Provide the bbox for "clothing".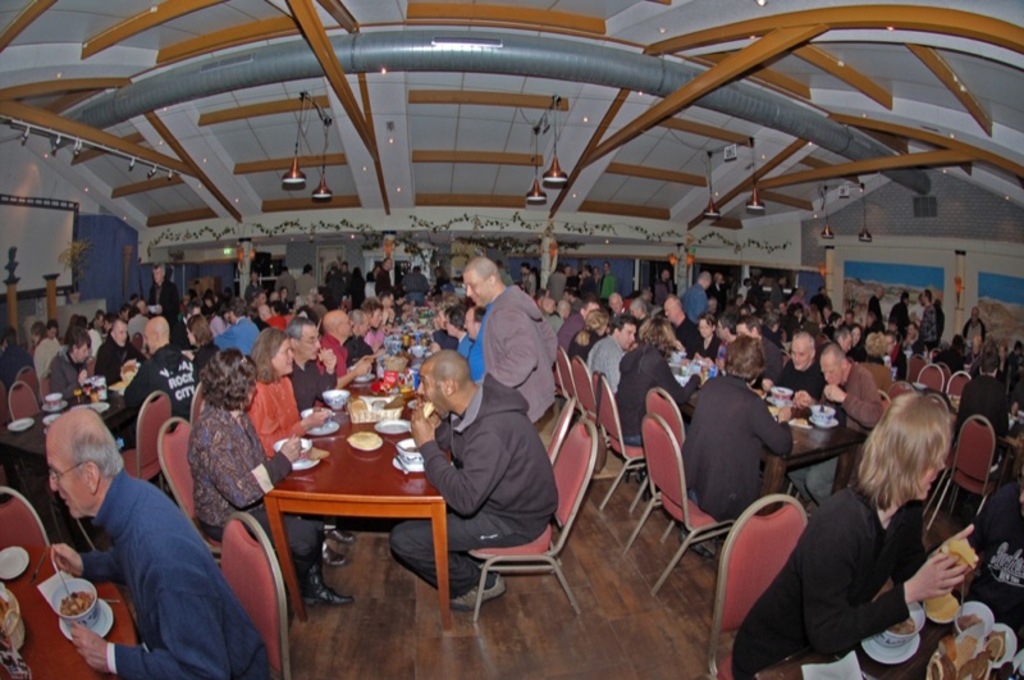
bbox(188, 396, 305, 574).
